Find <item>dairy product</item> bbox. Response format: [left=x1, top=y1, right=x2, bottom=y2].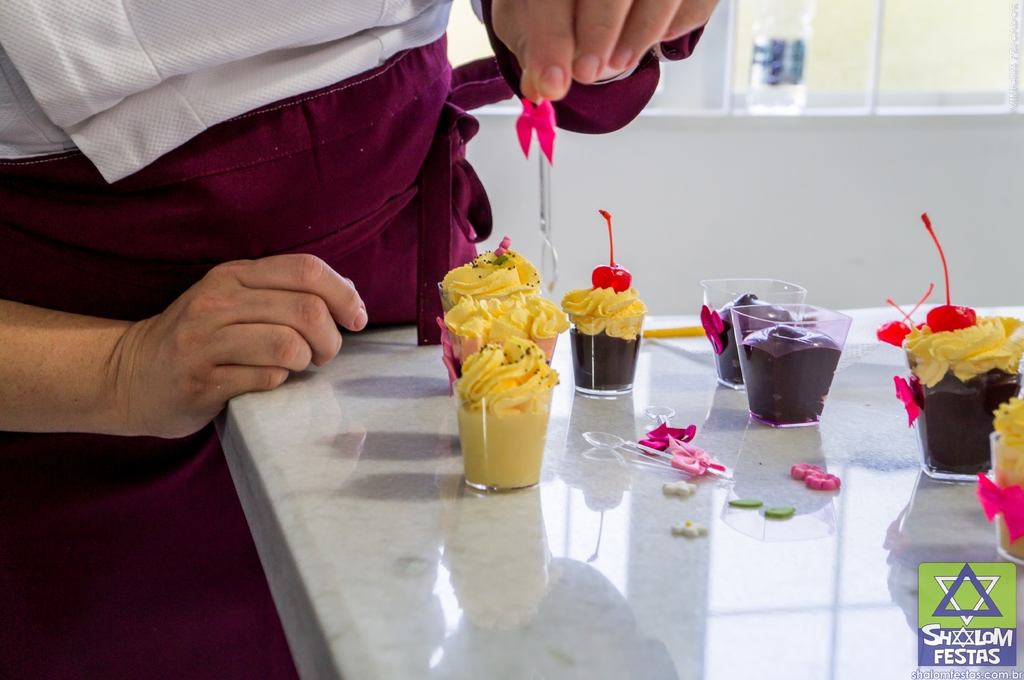
[left=455, top=282, right=570, bottom=348].
